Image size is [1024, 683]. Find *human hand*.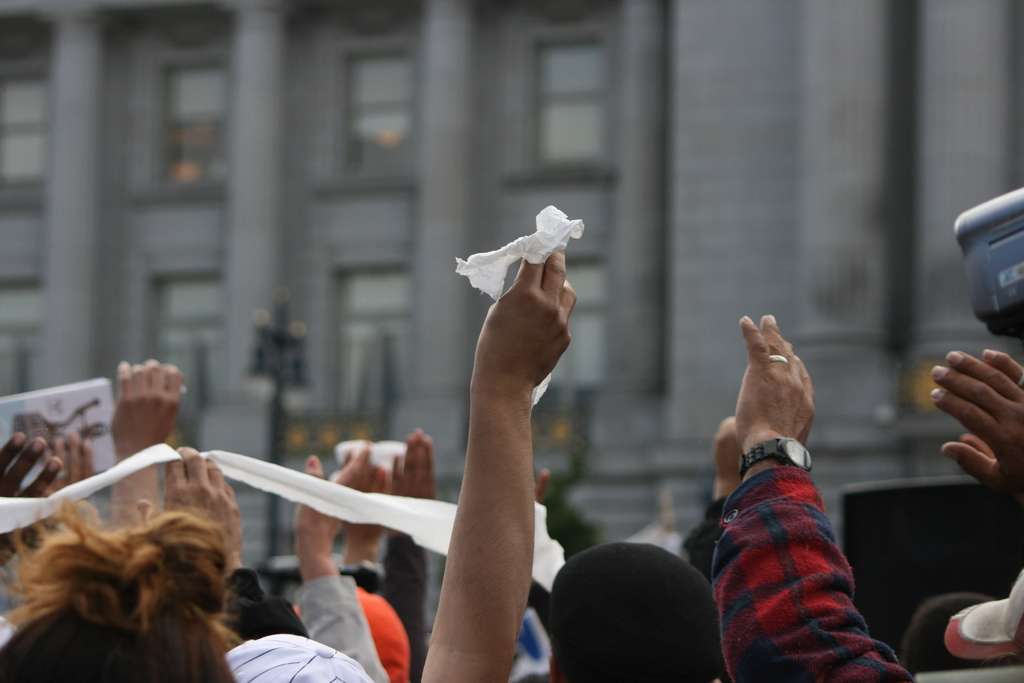
(left=110, top=359, right=185, bottom=456).
